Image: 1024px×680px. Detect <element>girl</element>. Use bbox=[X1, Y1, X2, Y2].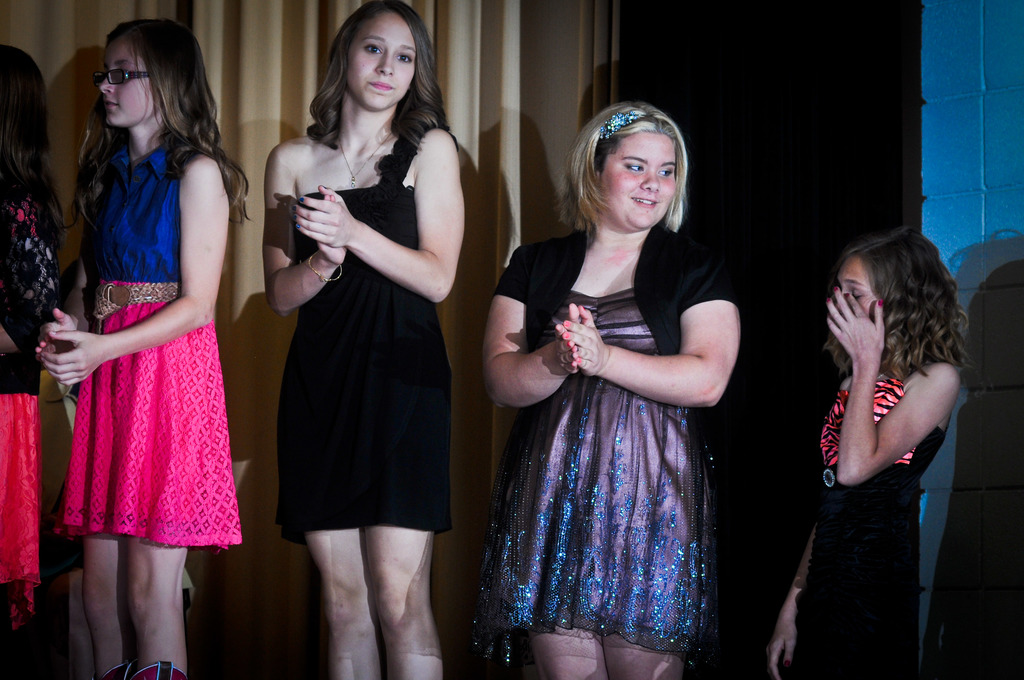
bbox=[769, 235, 970, 679].
